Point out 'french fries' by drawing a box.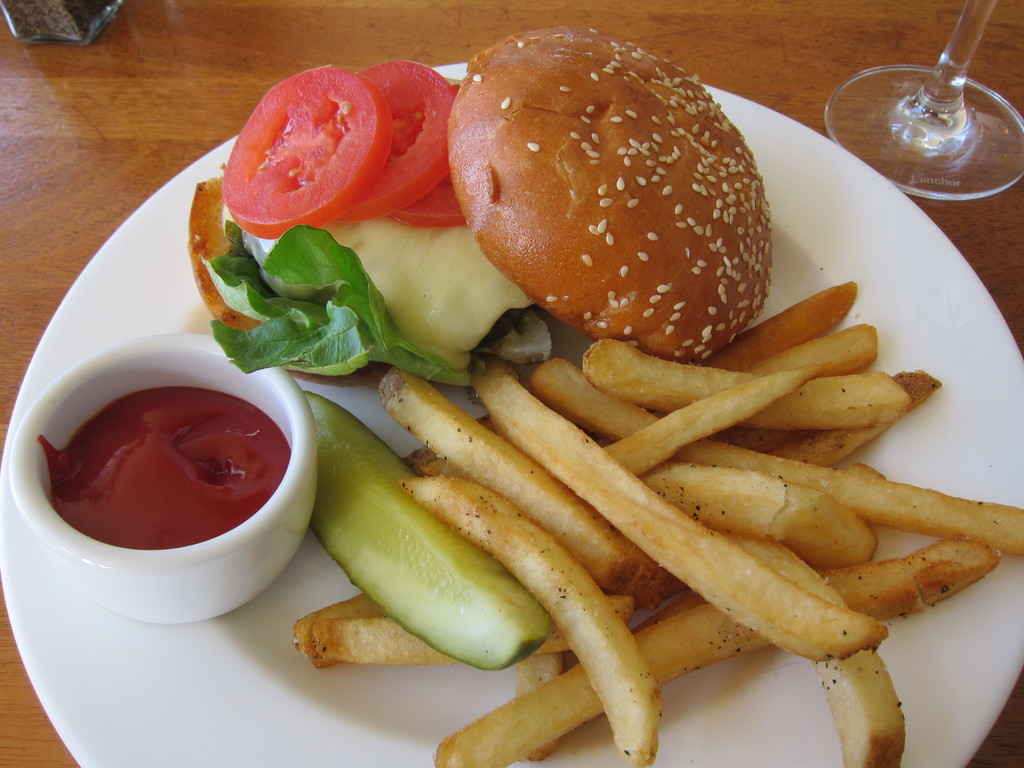
391:367:630:599.
